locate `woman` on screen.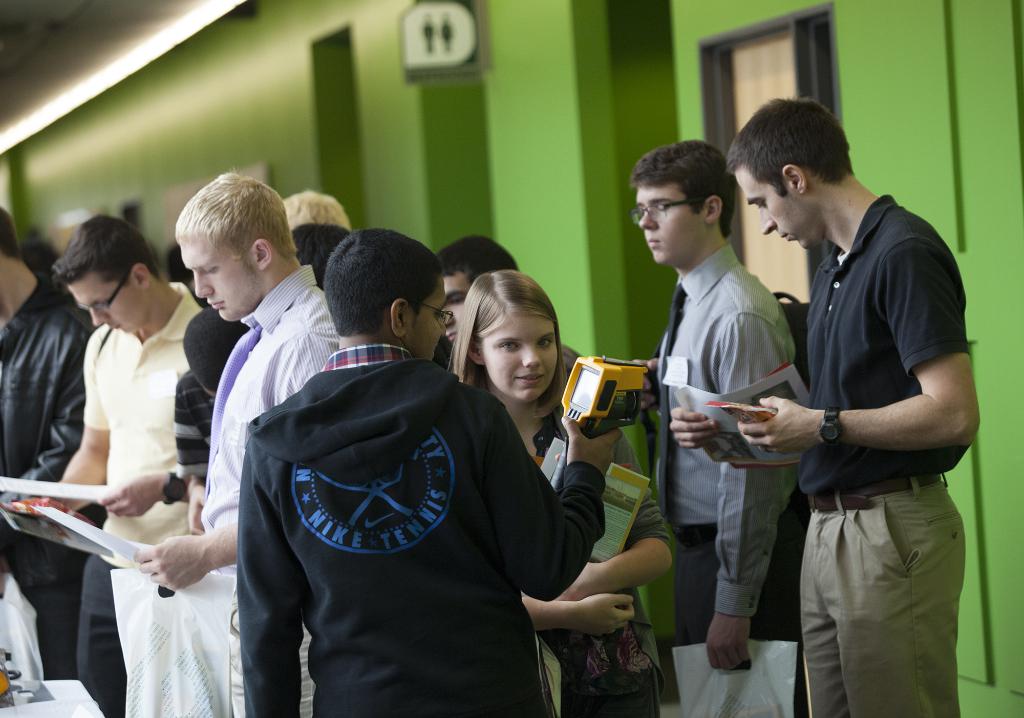
On screen at bbox(438, 244, 633, 708).
